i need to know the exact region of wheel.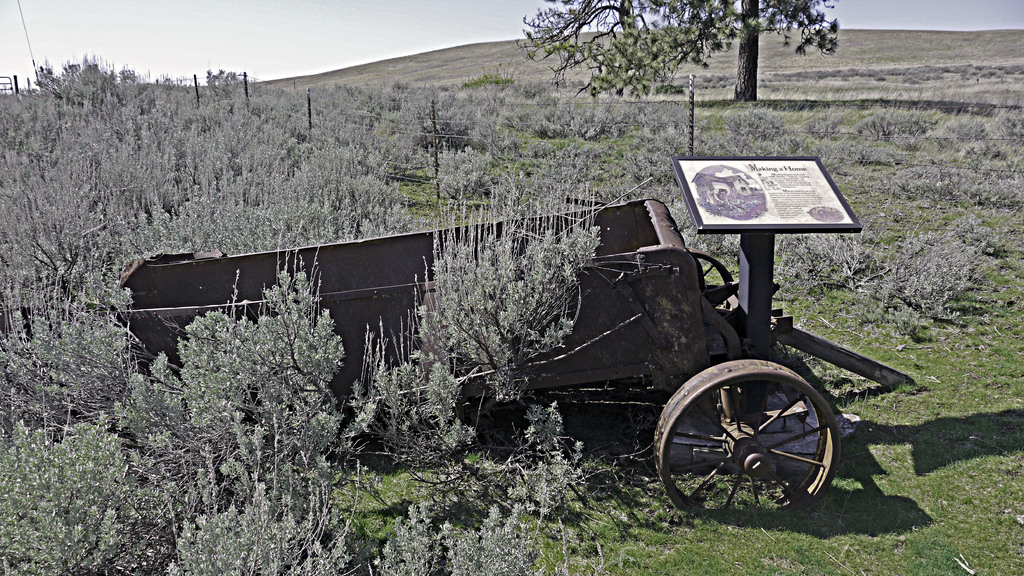
Region: (left=648, top=358, right=842, bottom=517).
